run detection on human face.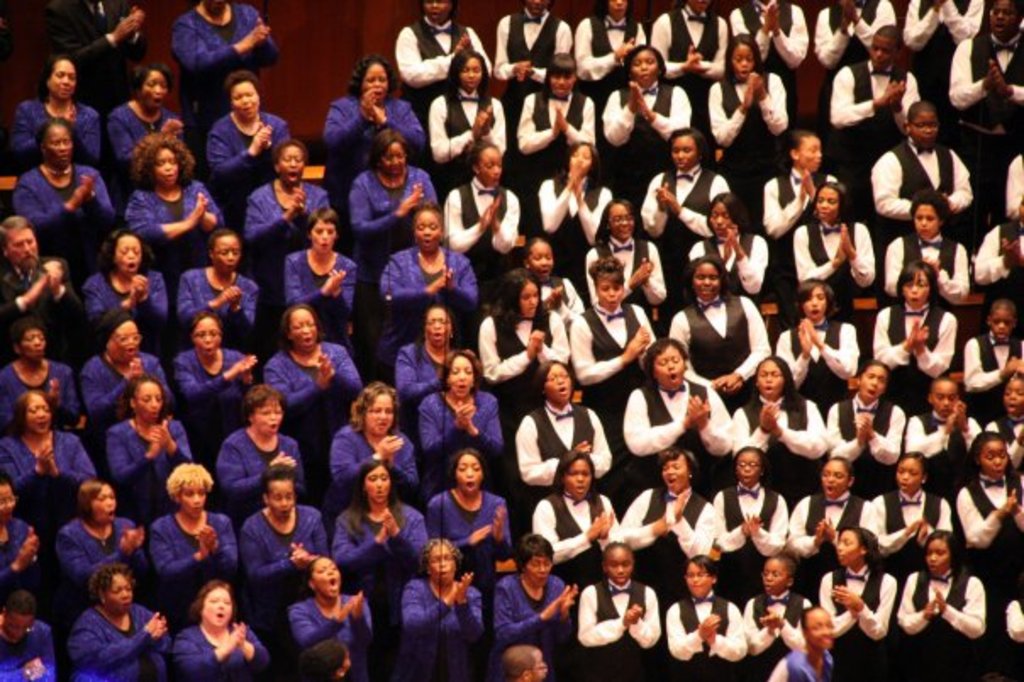
Result: [left=517, top=548, right=551, bottom=589].
